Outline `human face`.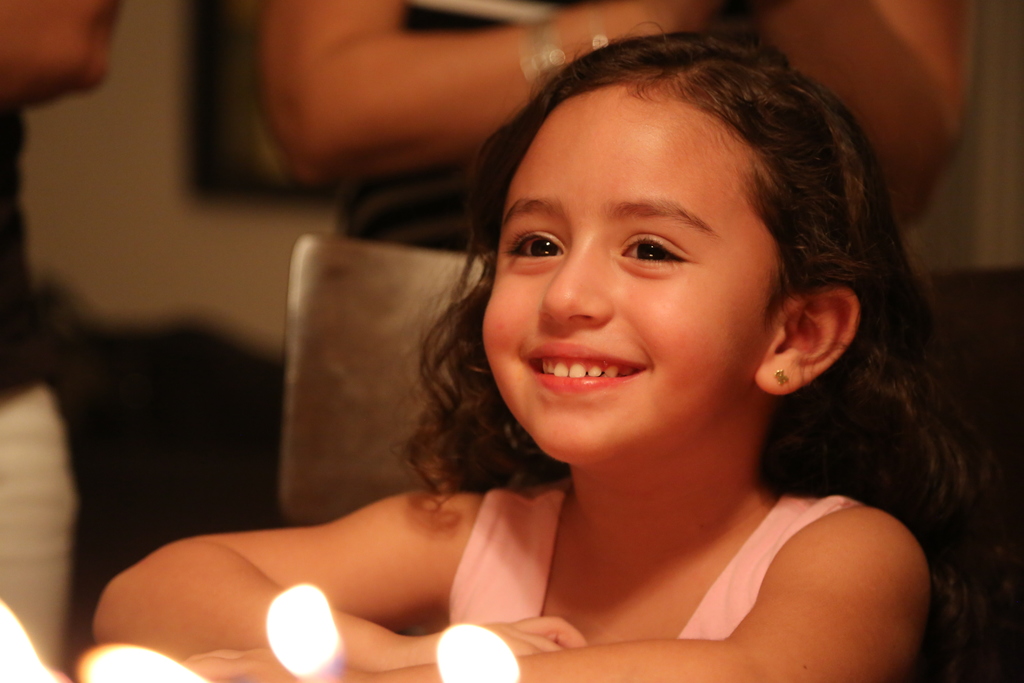
Outline: 484/81/805/475.
